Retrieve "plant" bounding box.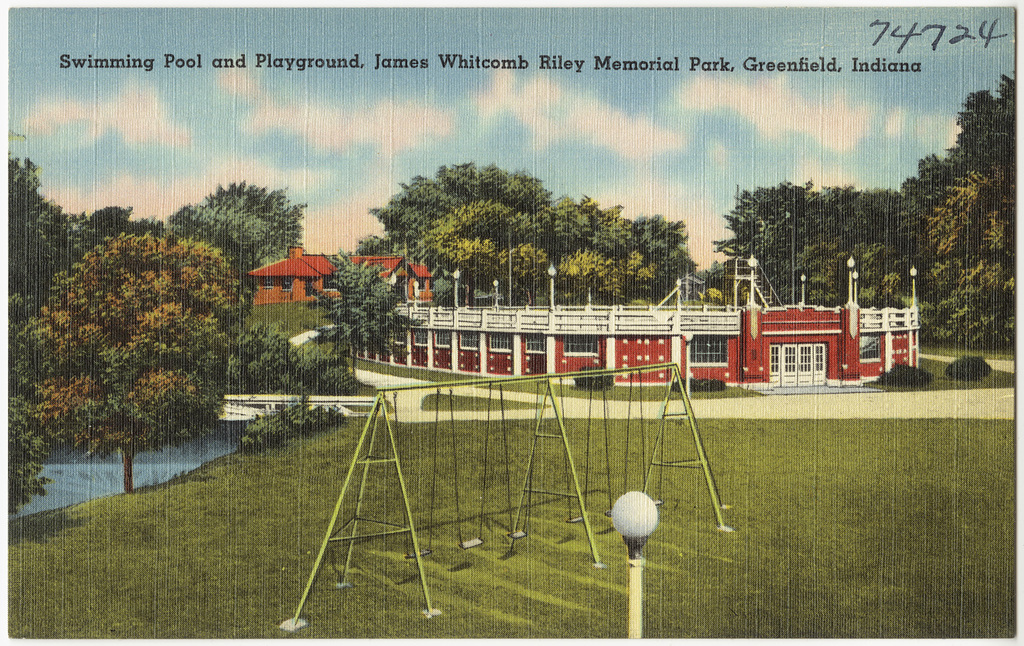
Bounding box: [866, 362, 940, 384].
